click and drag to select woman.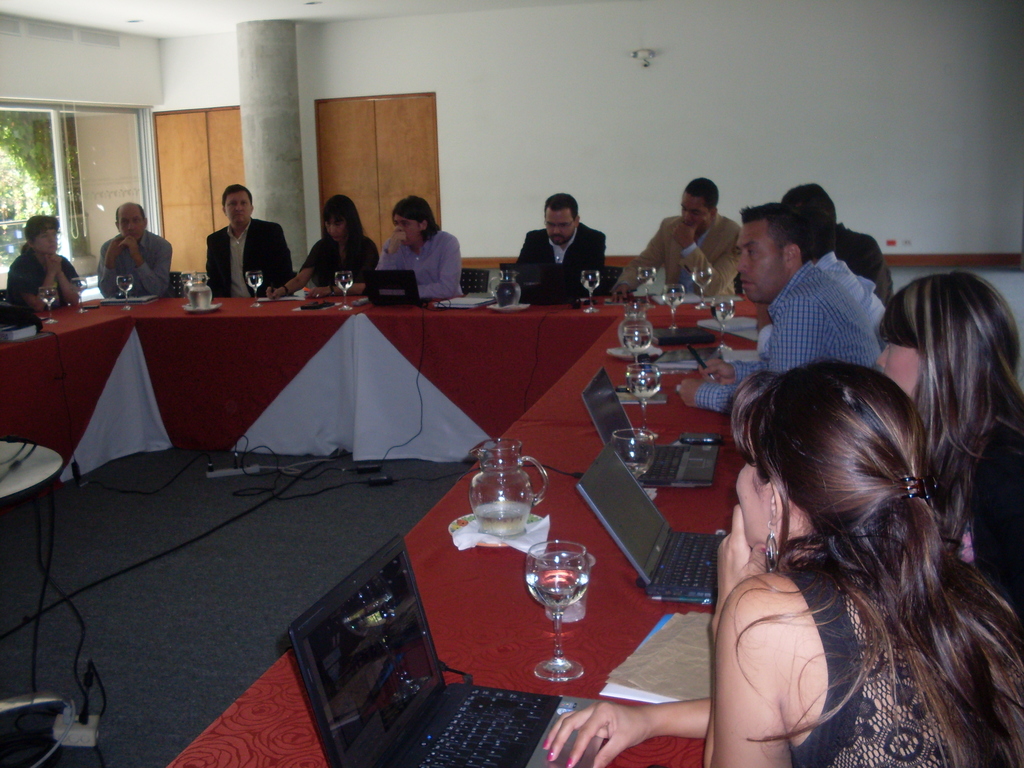
Selection: [667, 308, 1000, 767].
